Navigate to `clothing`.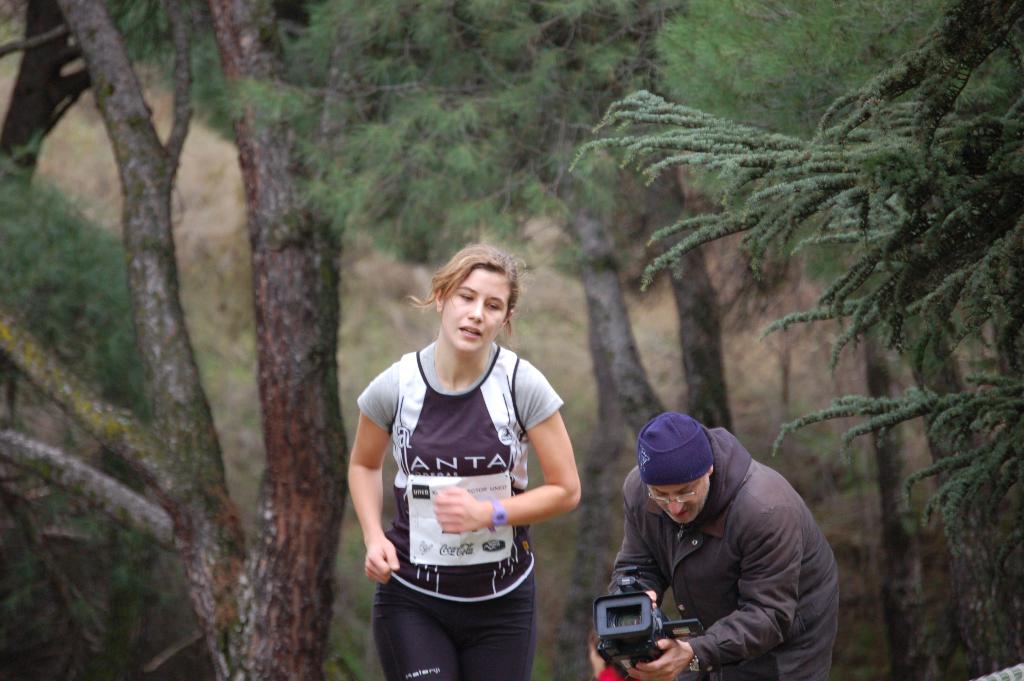
Navigation target: <region>588, 423, 840, 680</region>.
